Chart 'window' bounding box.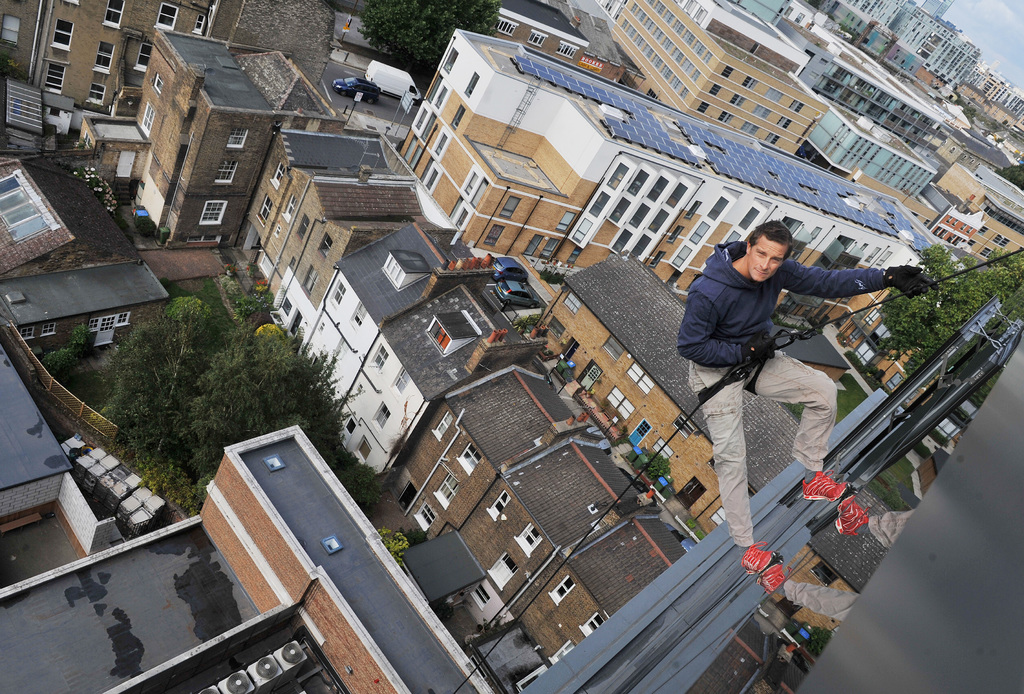
Charted: l=514, t=520, r=547, b=556.
